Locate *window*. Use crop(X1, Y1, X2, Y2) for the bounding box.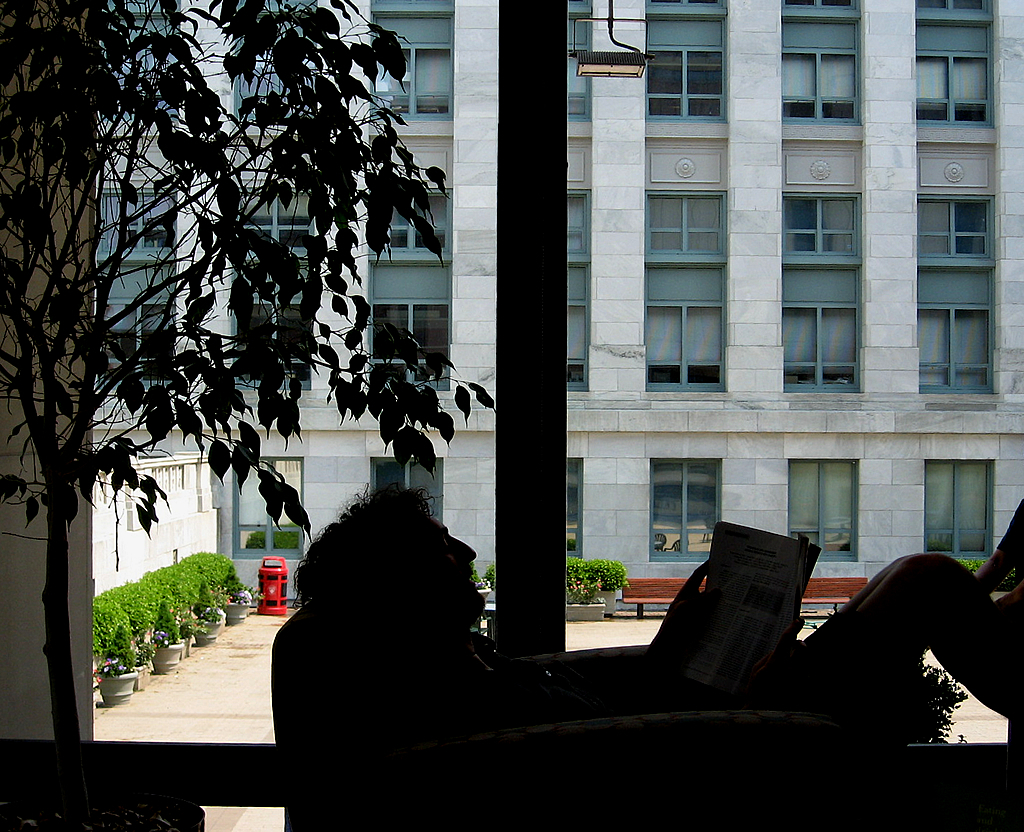
crop(235, 459, 312, 555).
